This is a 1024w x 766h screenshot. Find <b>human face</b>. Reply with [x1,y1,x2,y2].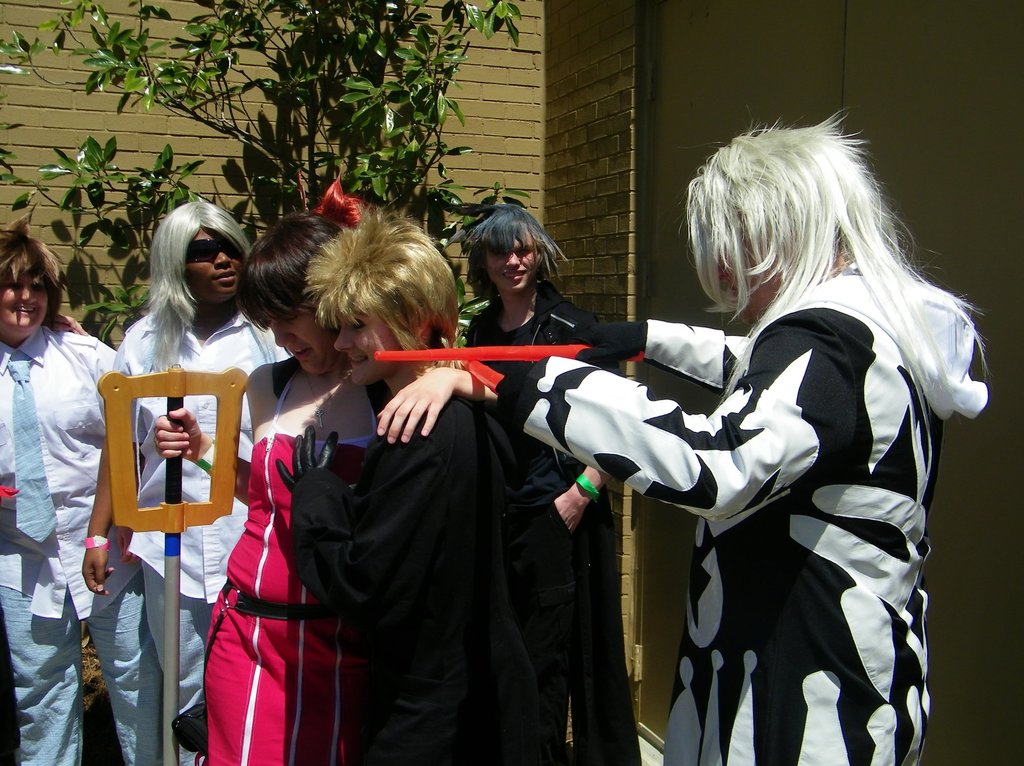
[0,269,51,332].
